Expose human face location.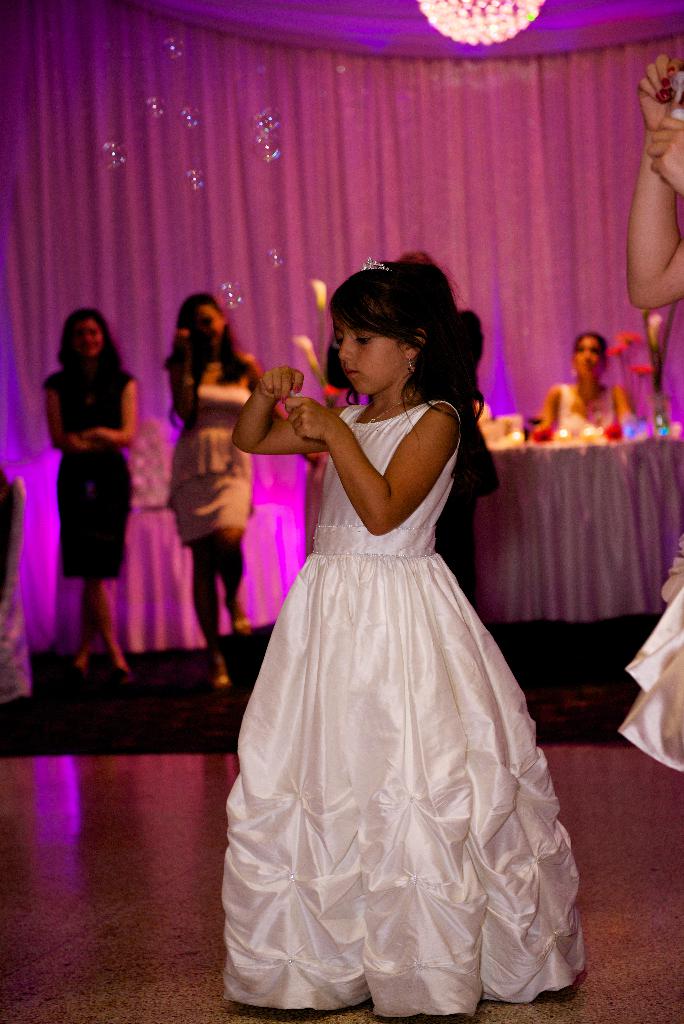
Exposed at crop(70, 319, 105, 354).
